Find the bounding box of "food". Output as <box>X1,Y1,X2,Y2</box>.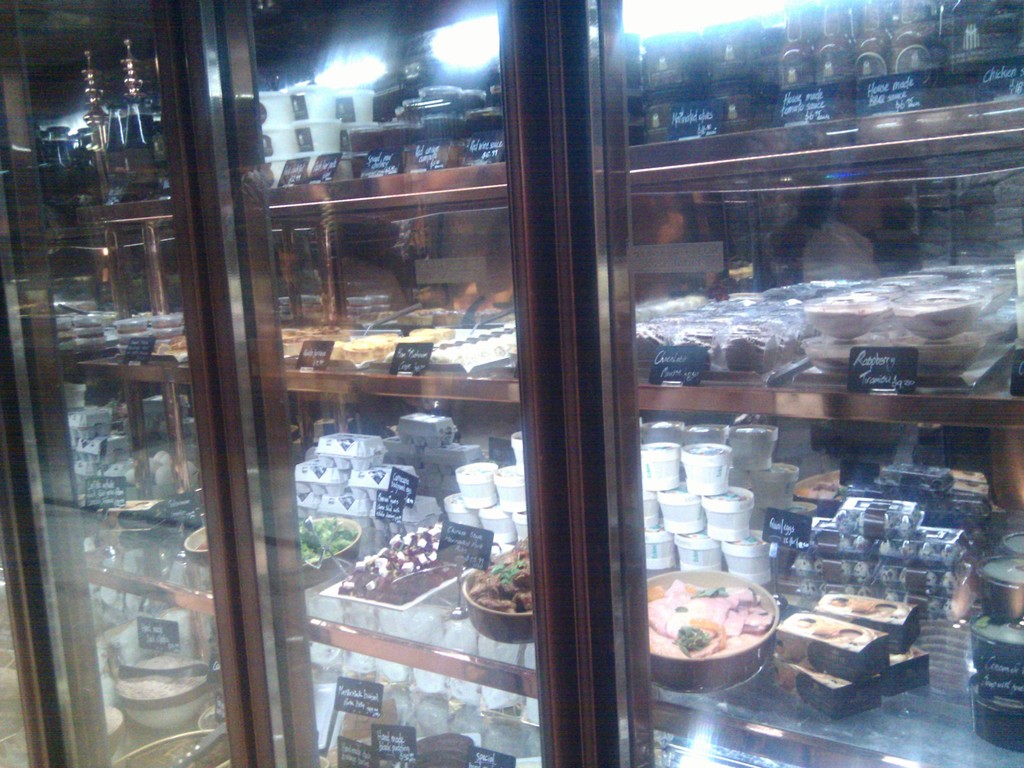
<box>805,337,868,370</box>.
